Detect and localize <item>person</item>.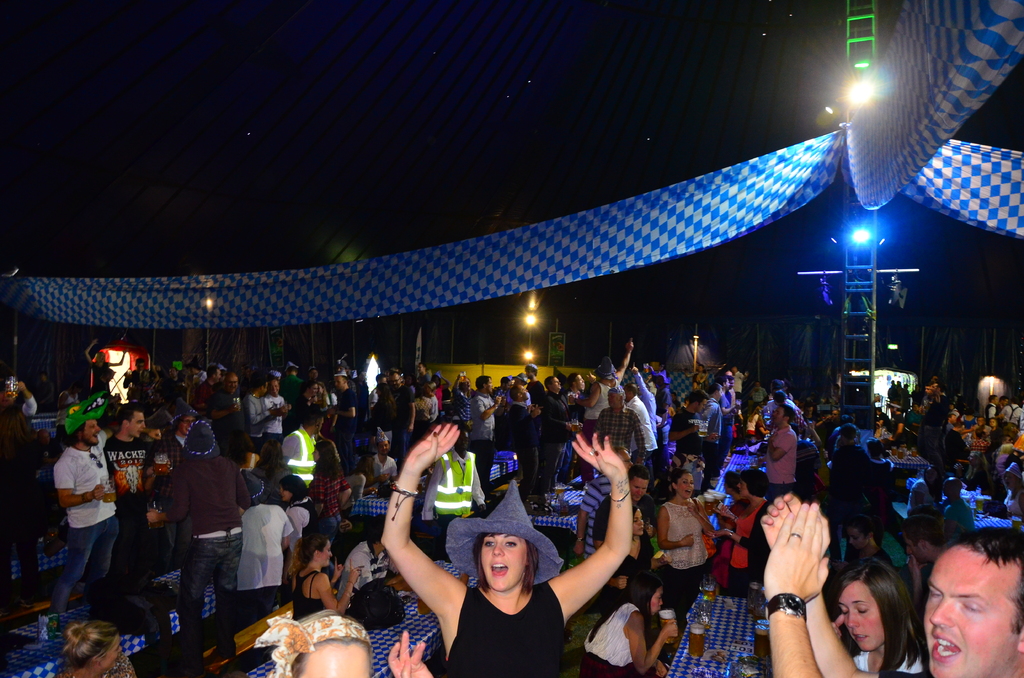
Localized at Rect(136, 423, 263, 649).
